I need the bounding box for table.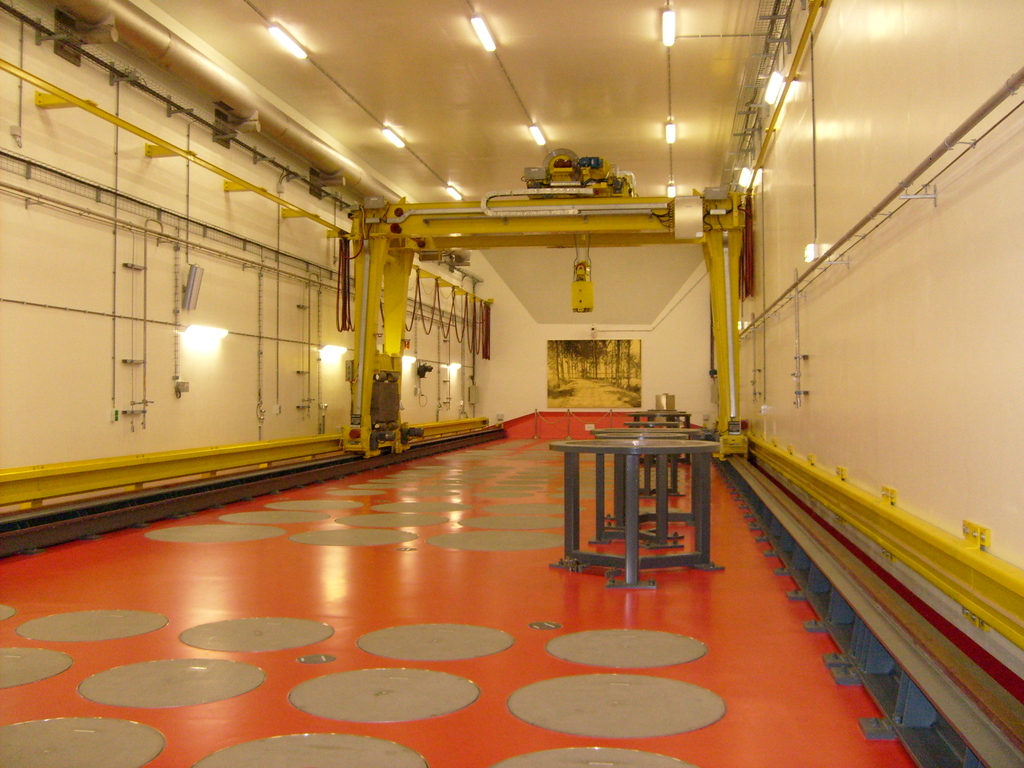
Here it is: crop(628, 404, 692, 424).
